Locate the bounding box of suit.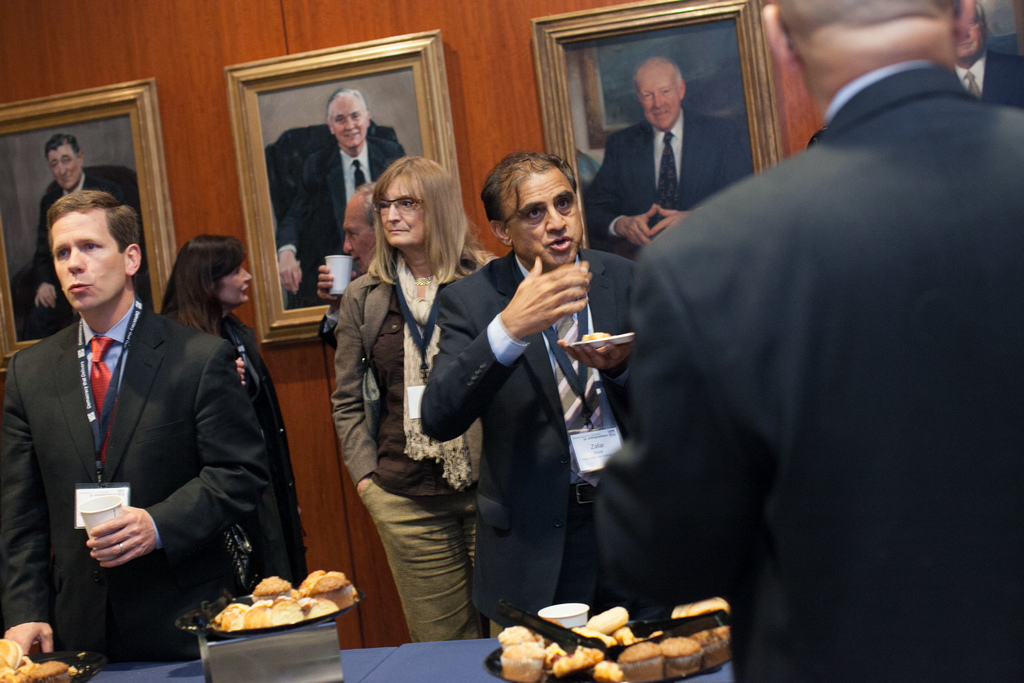
Bounding box: [left=585, top=108, right=755, bottom=257].
